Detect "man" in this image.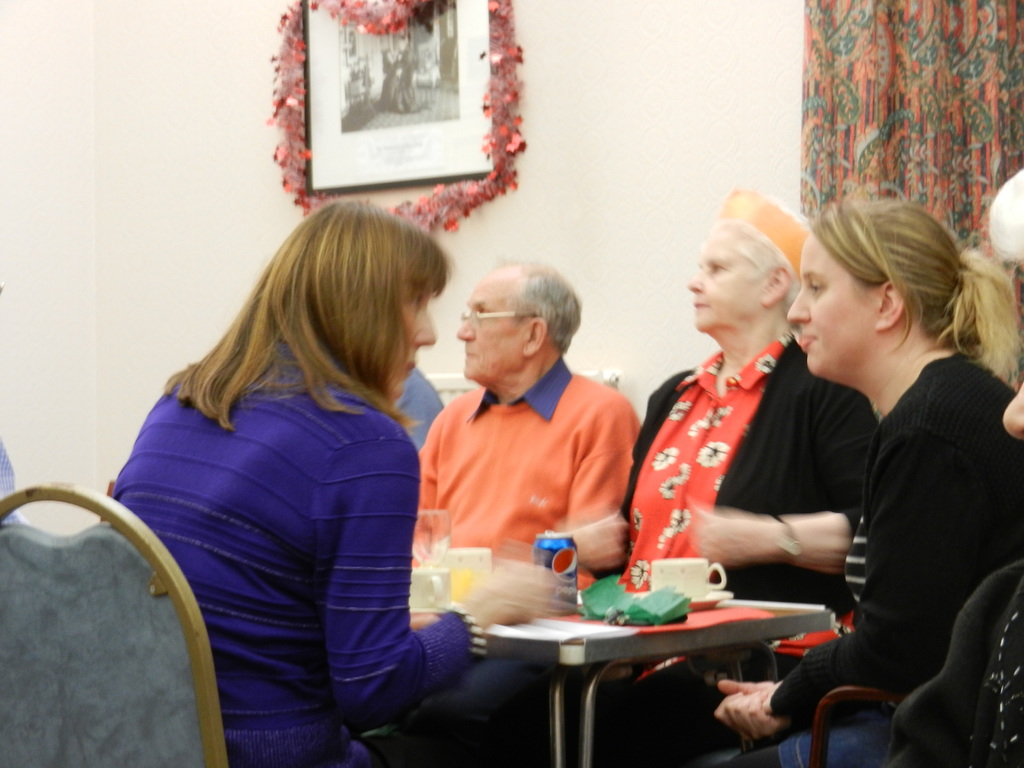
Detection: pyautogui.locateOnScreen(392, 267, 659, 631).
